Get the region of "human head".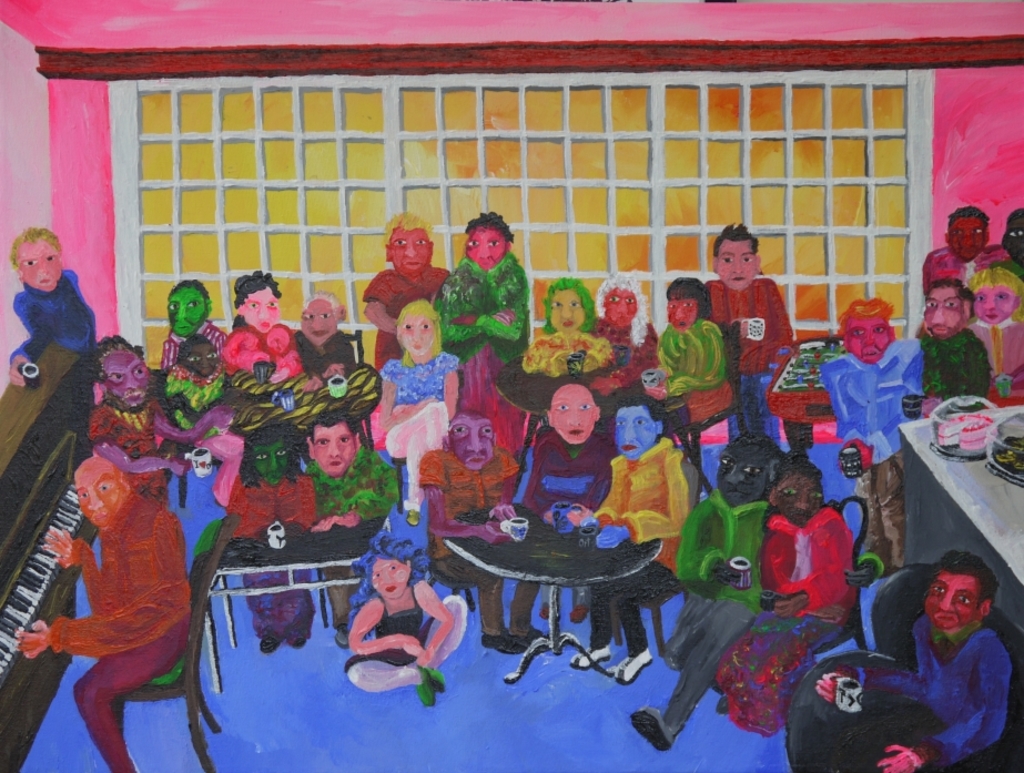
bbox=(166, 281, 211, 336).
